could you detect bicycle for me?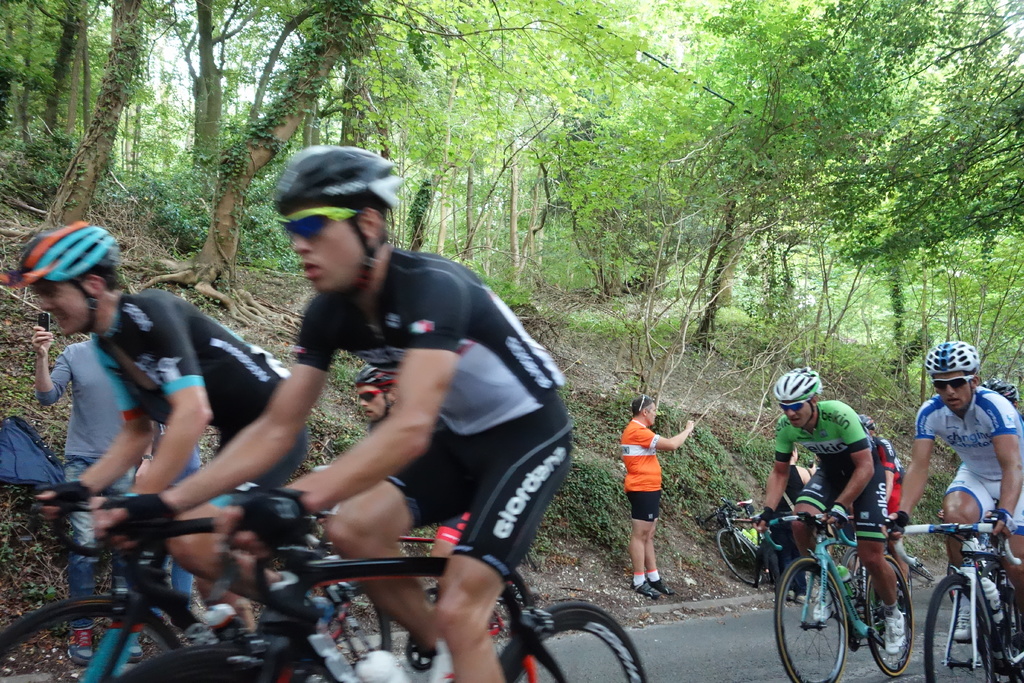
Detection result: rect(244, 503, 541, 682).
